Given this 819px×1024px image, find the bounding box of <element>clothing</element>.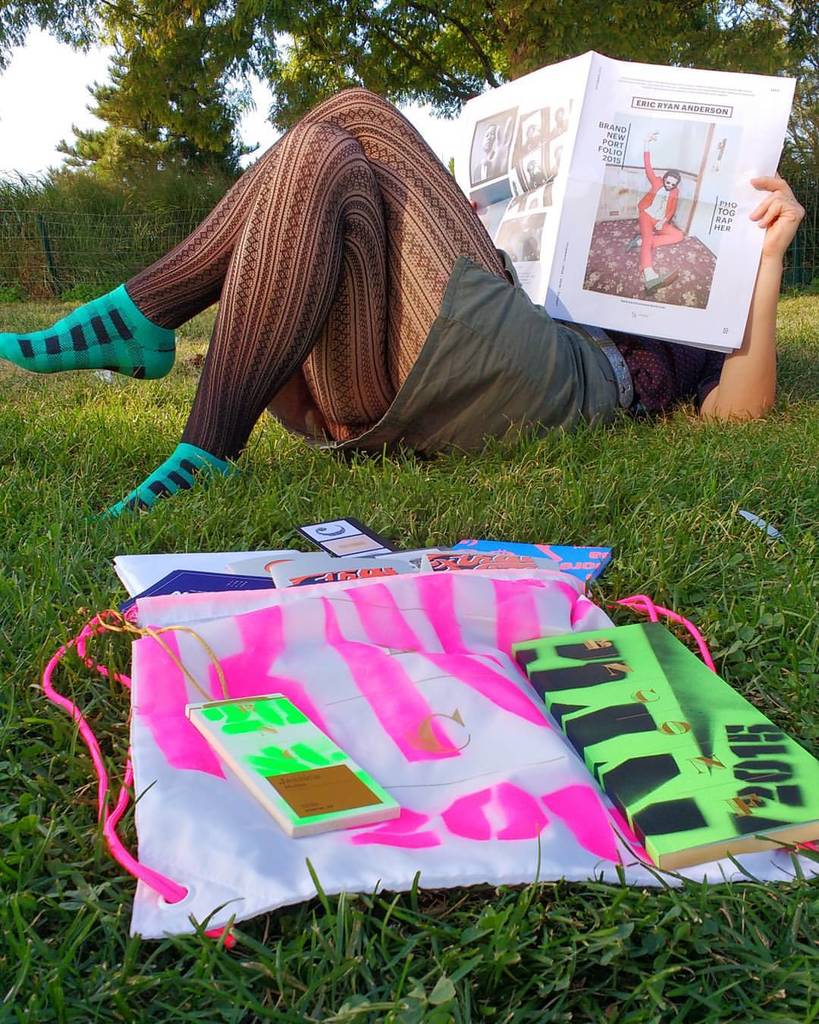
bbox(124, 88, 723, 466).
